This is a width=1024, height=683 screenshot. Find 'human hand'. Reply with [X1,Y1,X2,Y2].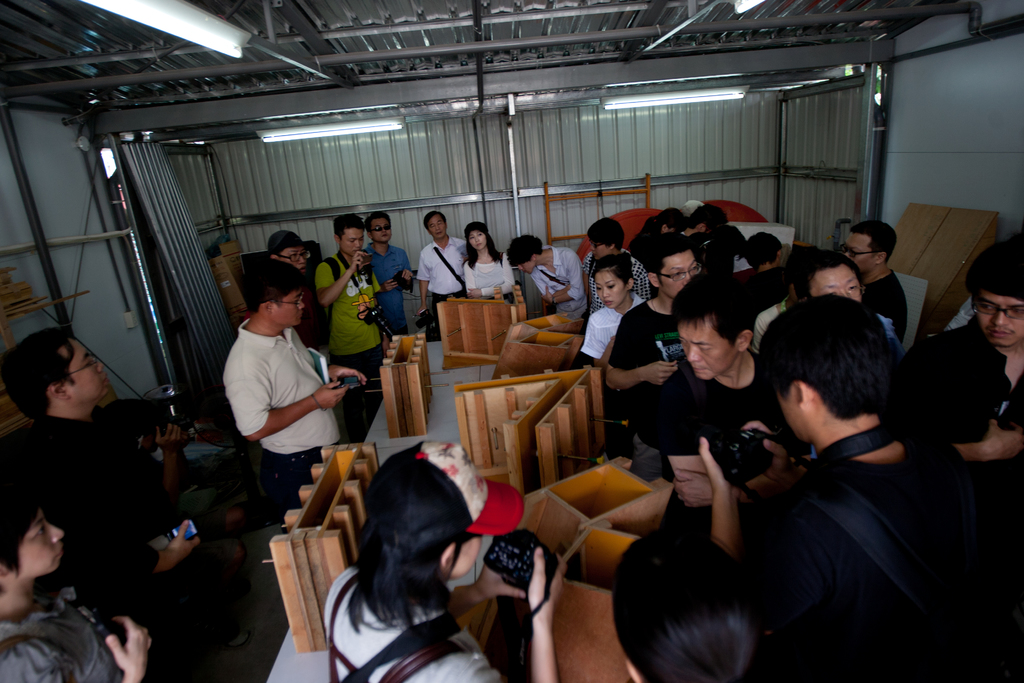
[957,416,1018,463].
